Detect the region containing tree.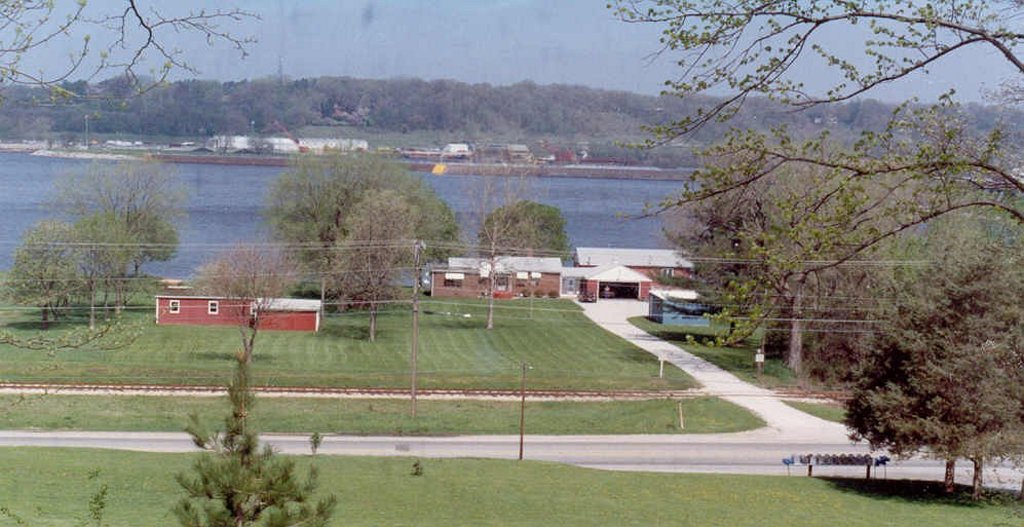
Rect(319, 189, 421, 343).
